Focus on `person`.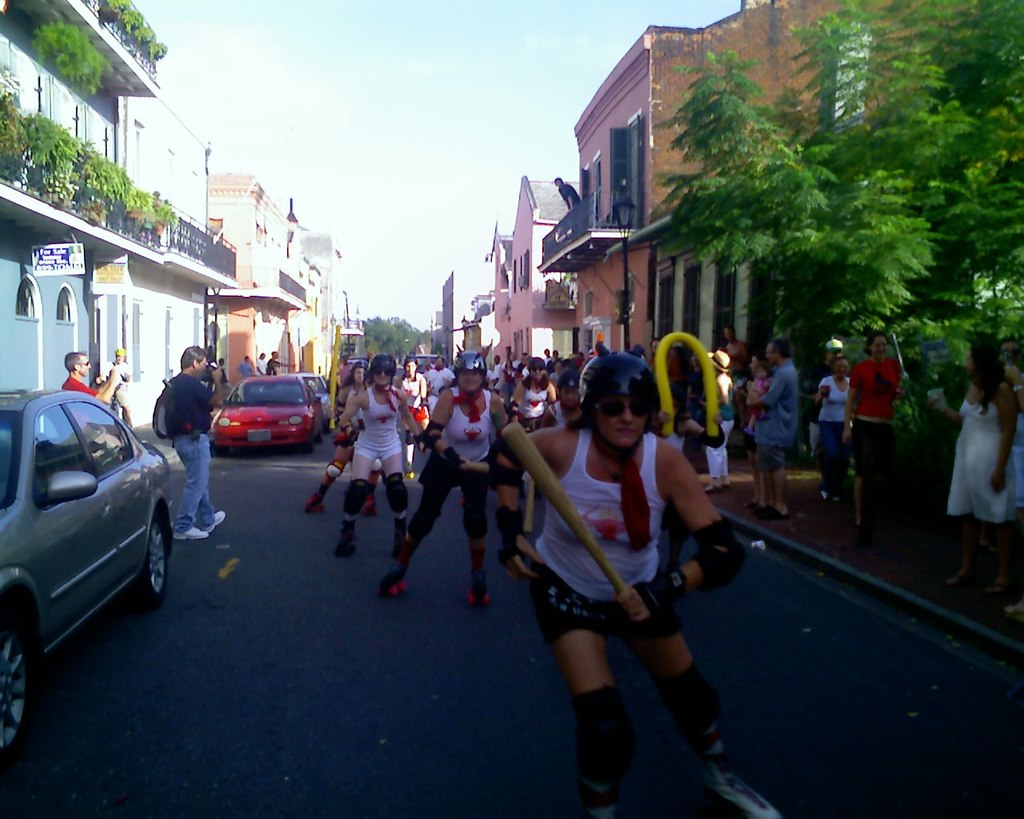
Focused at select_region(302, 362, 365, 509).
